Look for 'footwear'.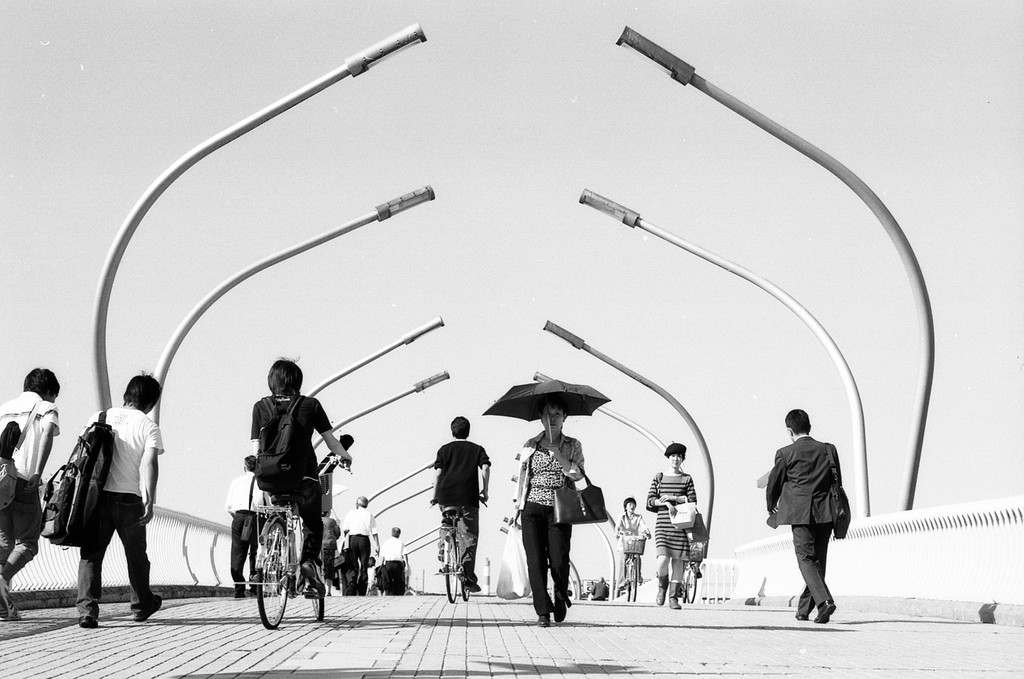
Found: bbox=[301, 557, 325, 589].
